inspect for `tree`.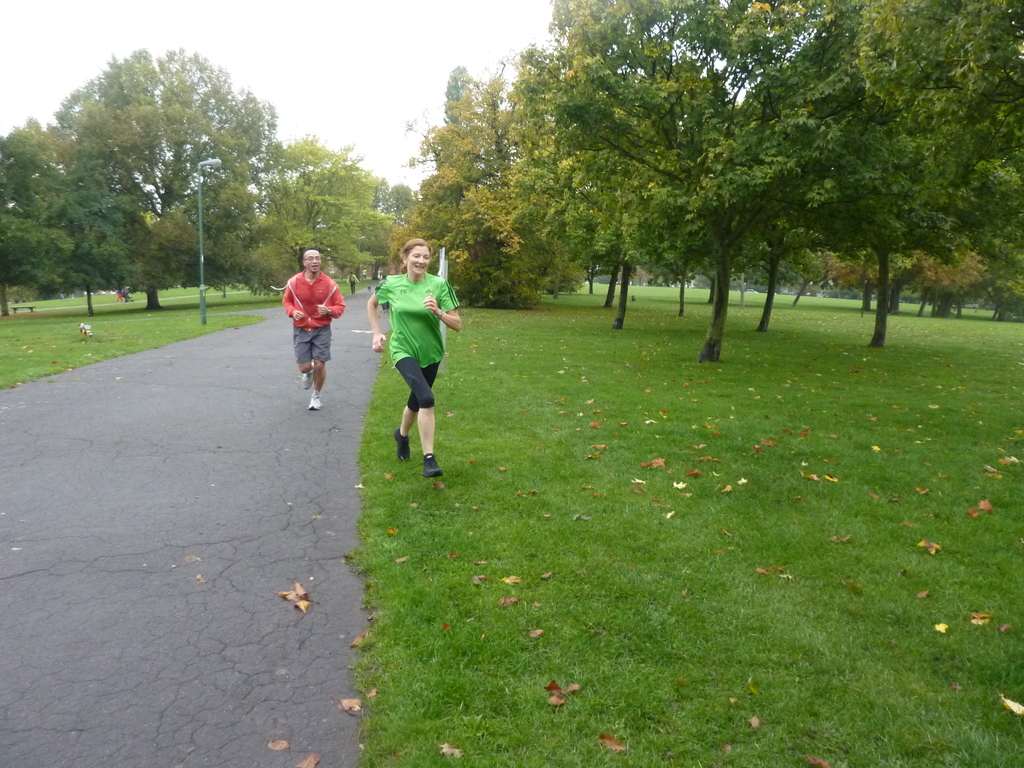
Inspection: bbox=[48, 49, 277, 316].
